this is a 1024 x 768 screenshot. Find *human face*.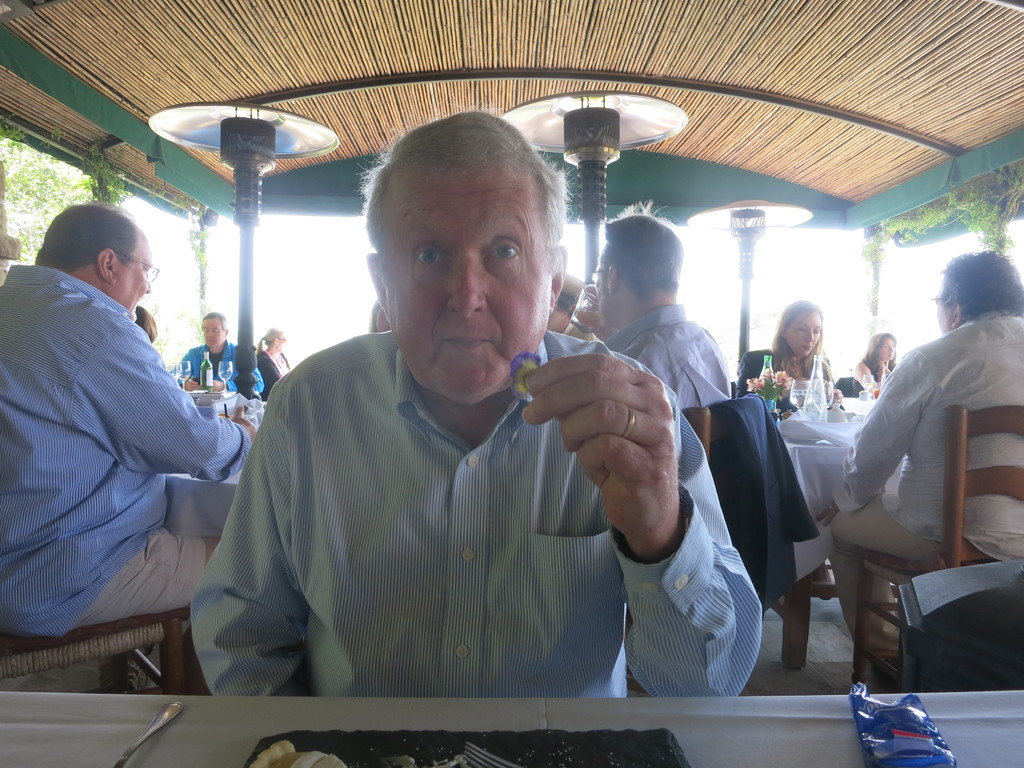
Bounding box: x1=880, y1=342, x2=889, y2=362.
